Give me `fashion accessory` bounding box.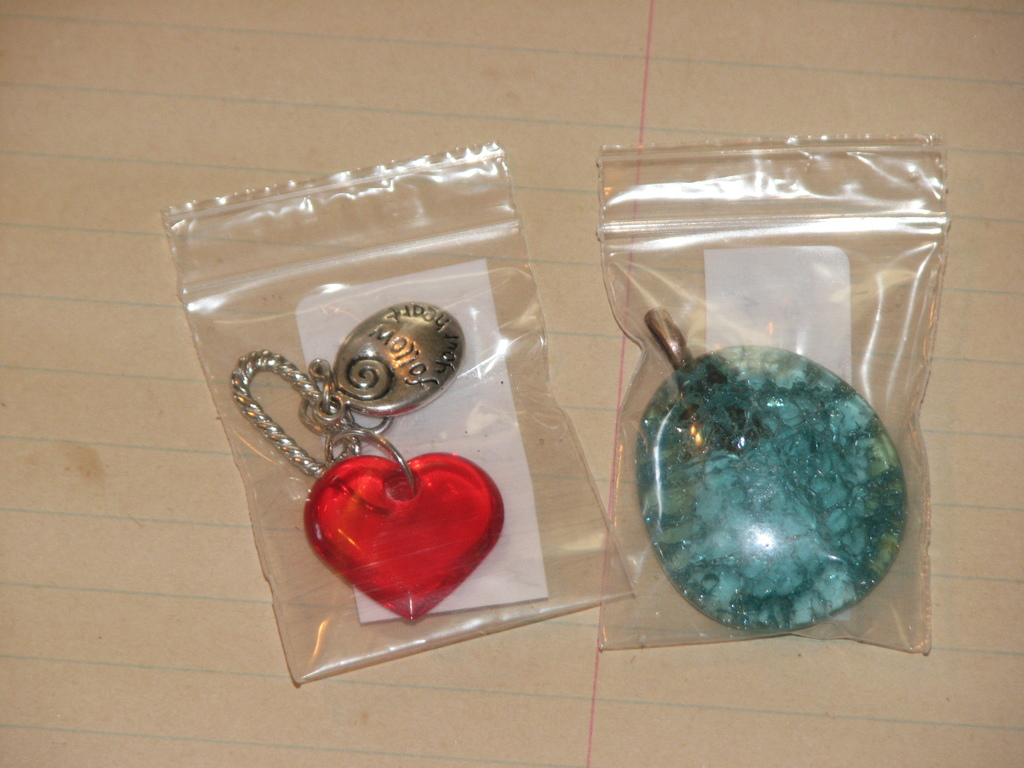
pyautogui.locateOnScreen(227, 300, 507, 627).
